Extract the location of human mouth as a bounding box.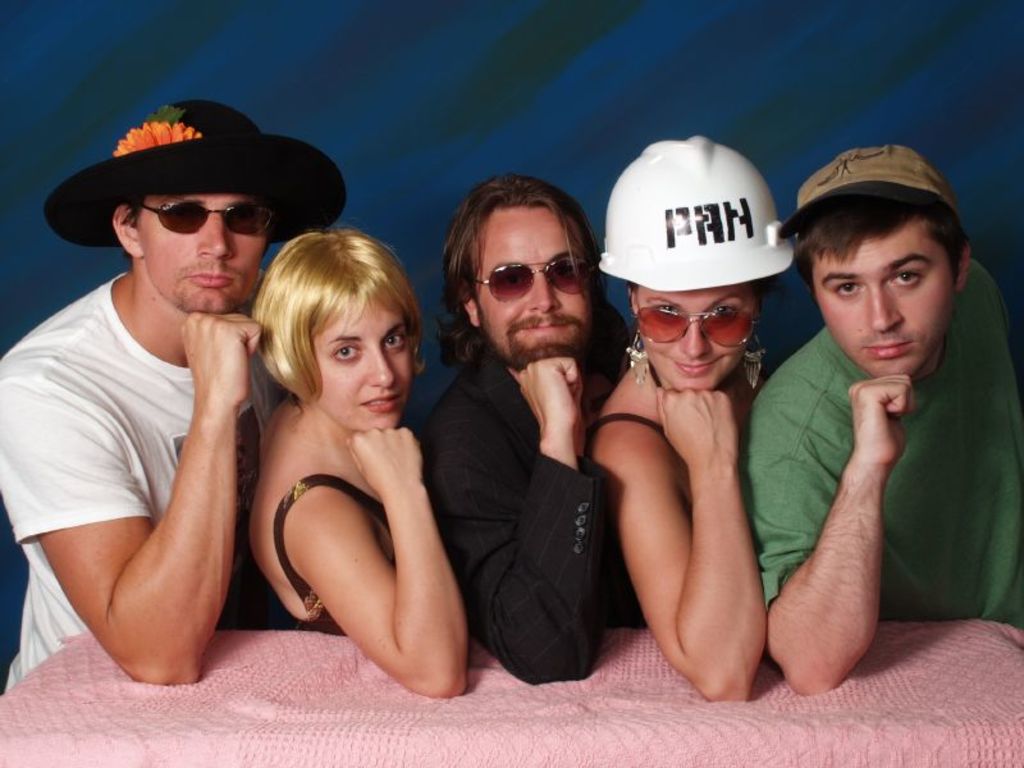
crop(188, 268, 236, 285).
